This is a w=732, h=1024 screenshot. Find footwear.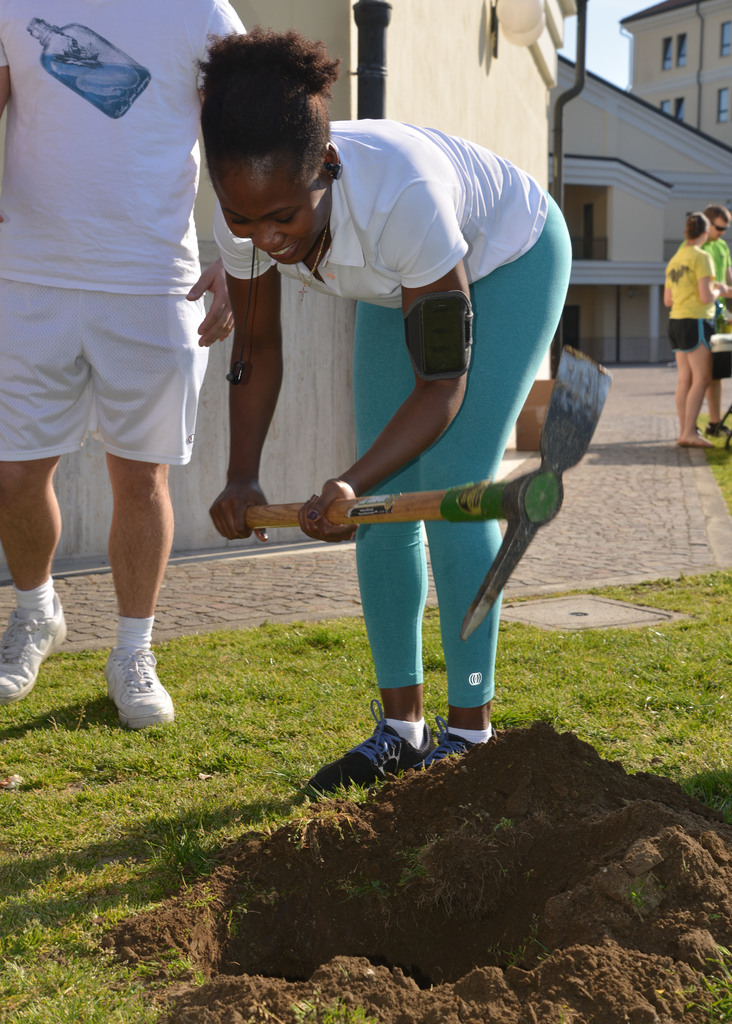
Bounding box: 289 698 438 807.
